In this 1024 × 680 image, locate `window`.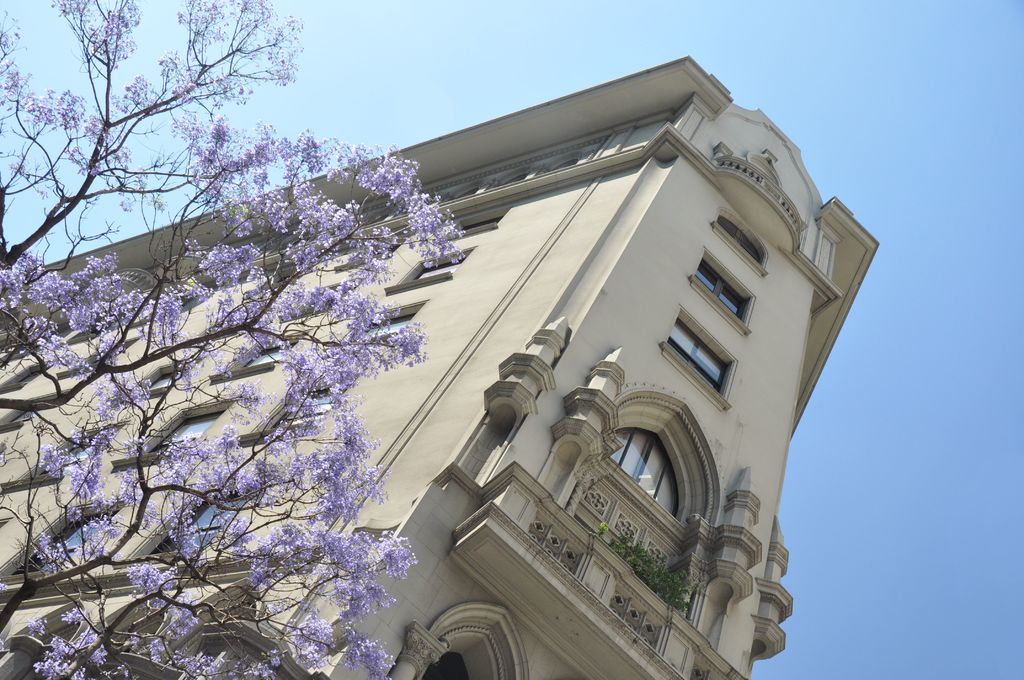
Bounding box: (454, 216, 500, 233).
